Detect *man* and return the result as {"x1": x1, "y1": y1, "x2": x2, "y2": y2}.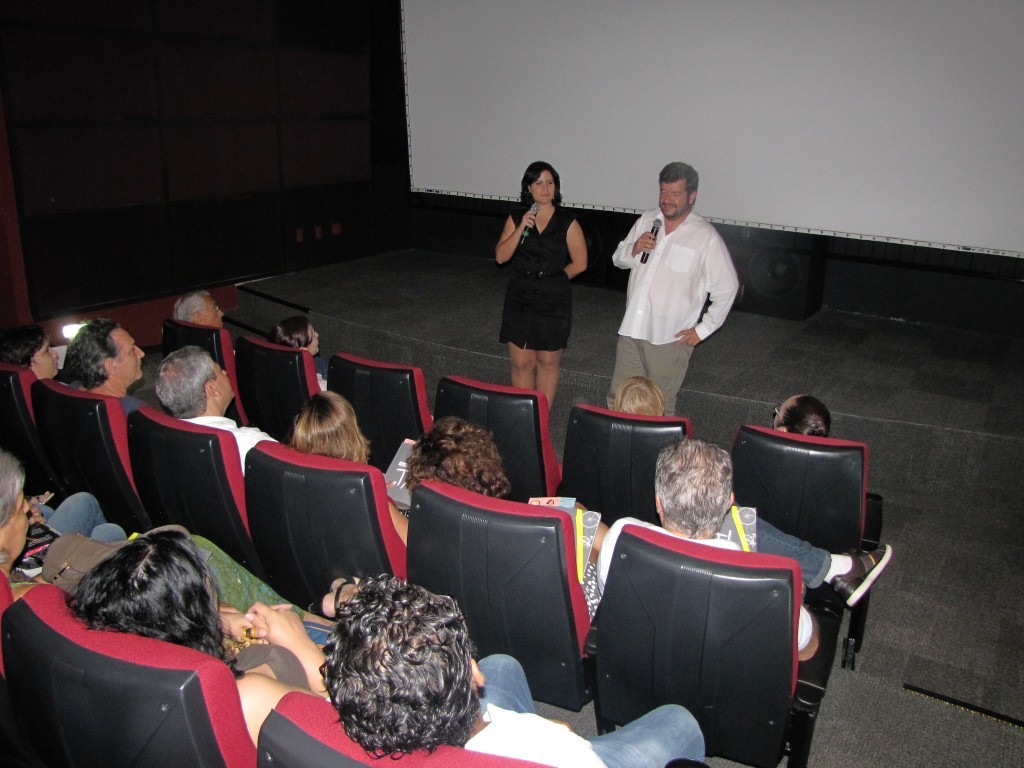
{"x1": 315, "y1": 576, "x2": 708, "y2": 767}.
